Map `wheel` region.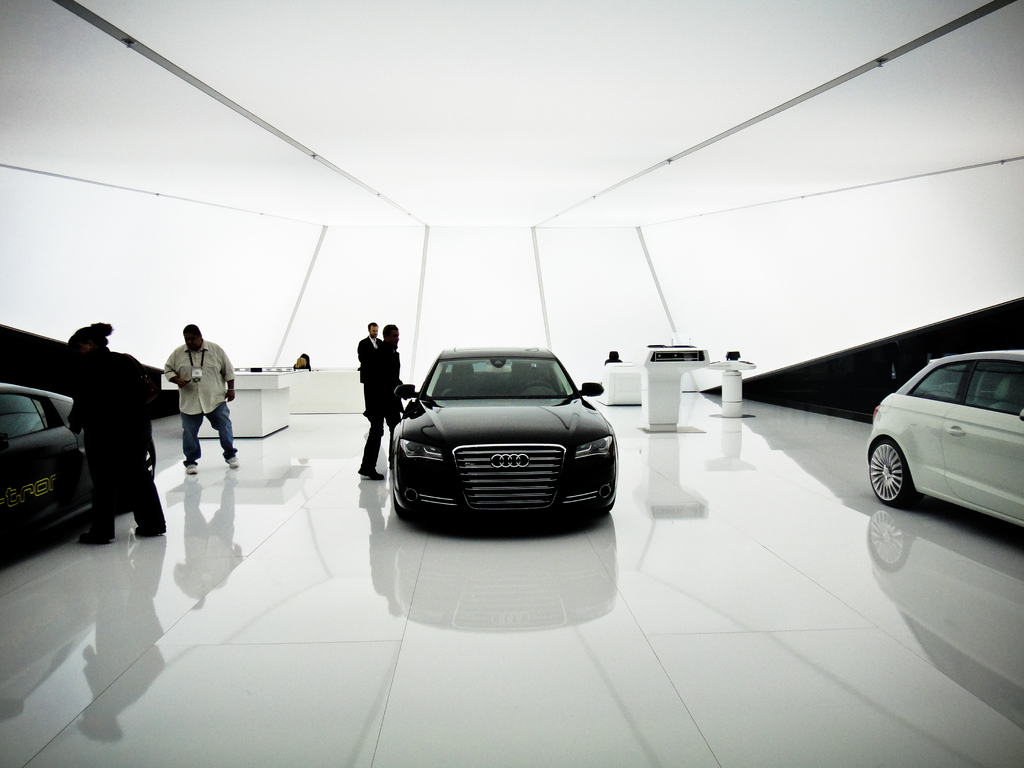
Mapped to l=866, t=438, r=916, b=508.
